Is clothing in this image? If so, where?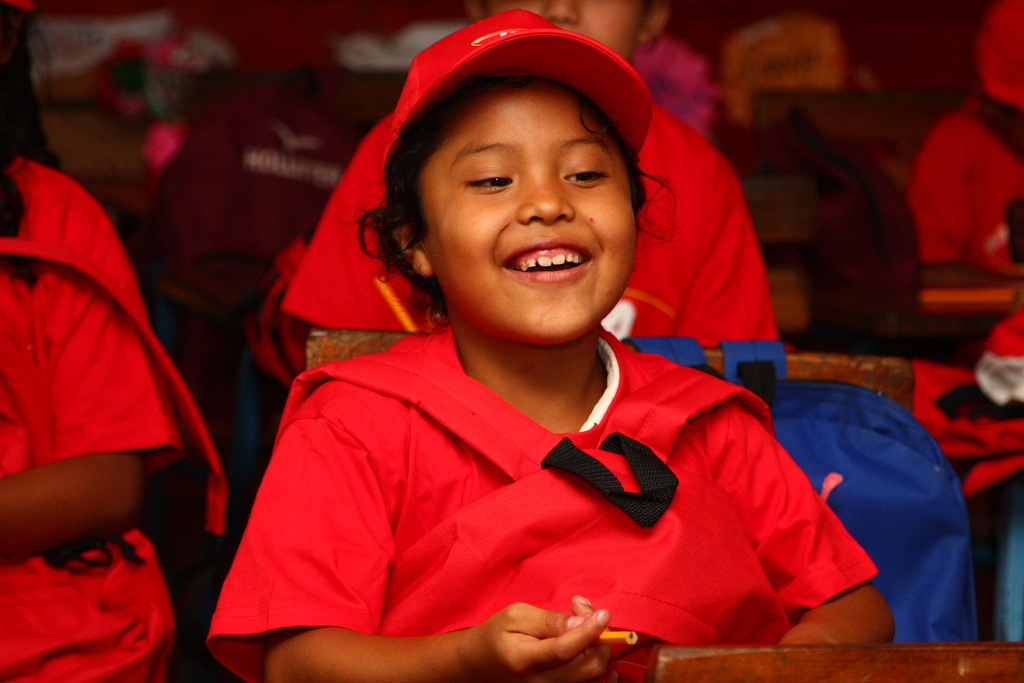
Yes, at (x1=906, y1=0, x2=1023, y2=273).
